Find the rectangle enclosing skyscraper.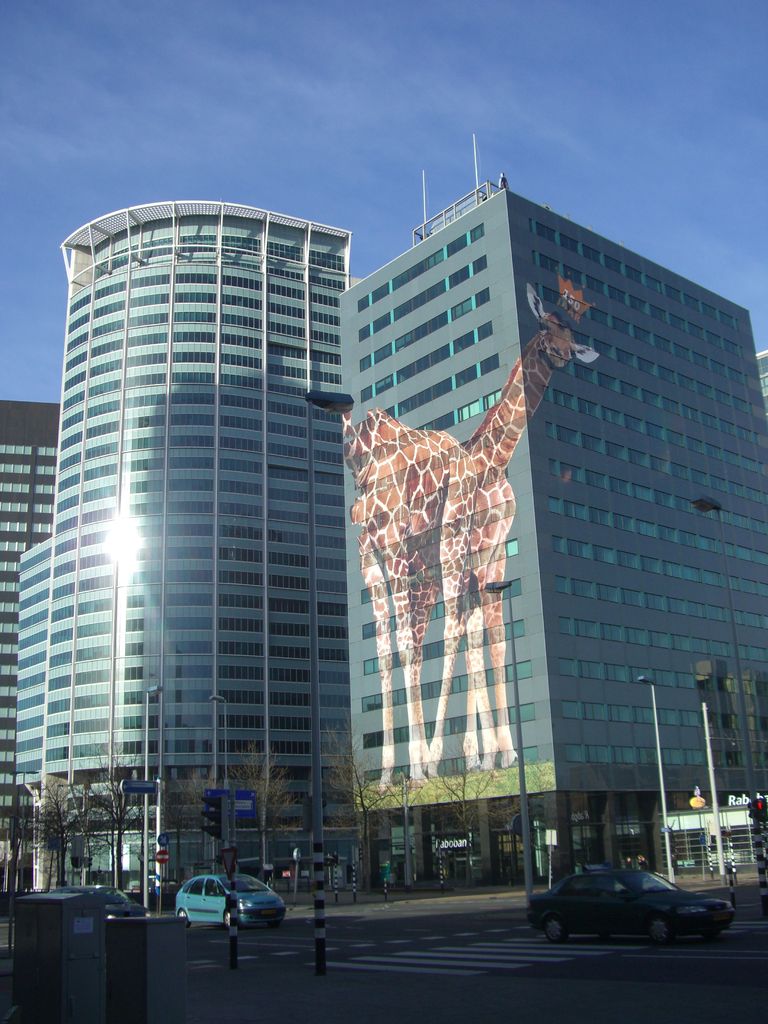
{"x1": 0, "y1": 399, "x2": 61, "y2": 810}.
